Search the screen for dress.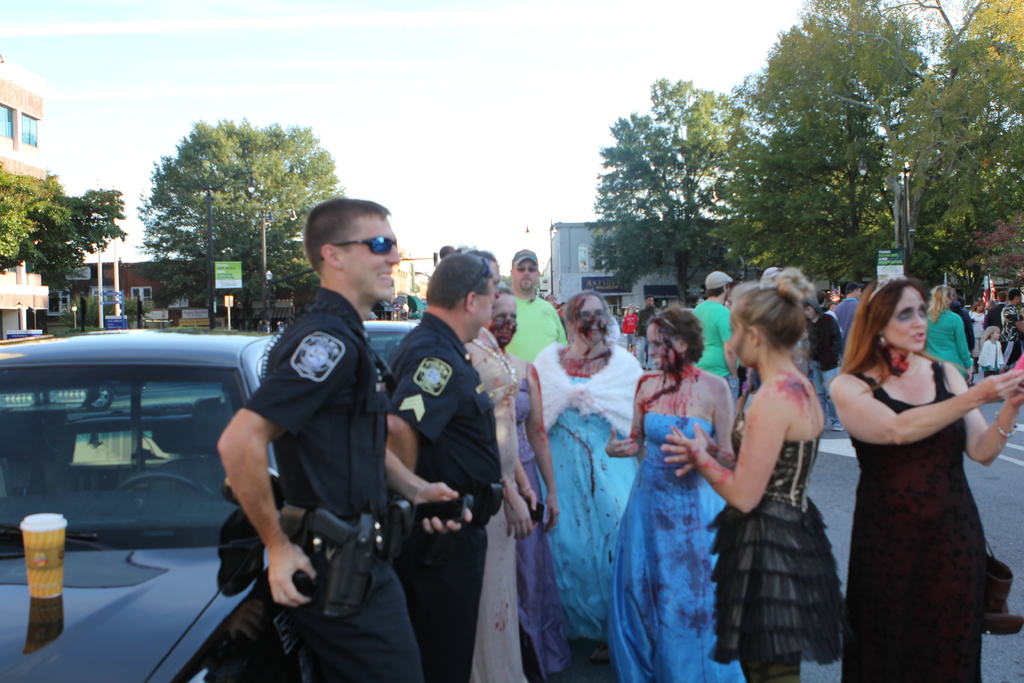
Found at (514, 363, 573, 682).
